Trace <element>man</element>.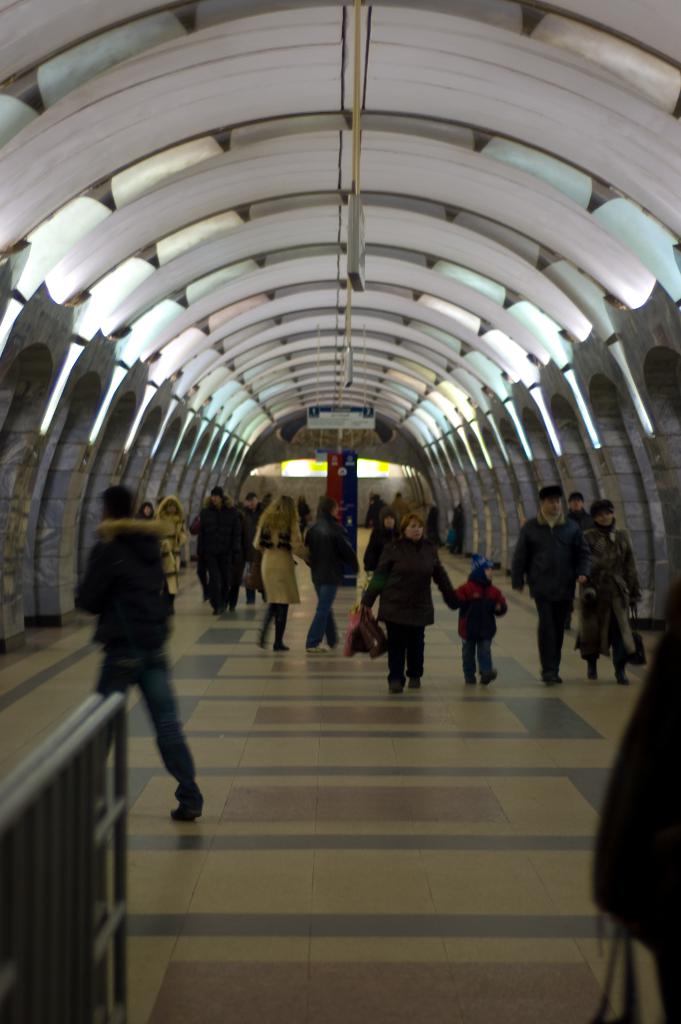
Traced to (x1=67, y1=487, x2=207, y2=835).
